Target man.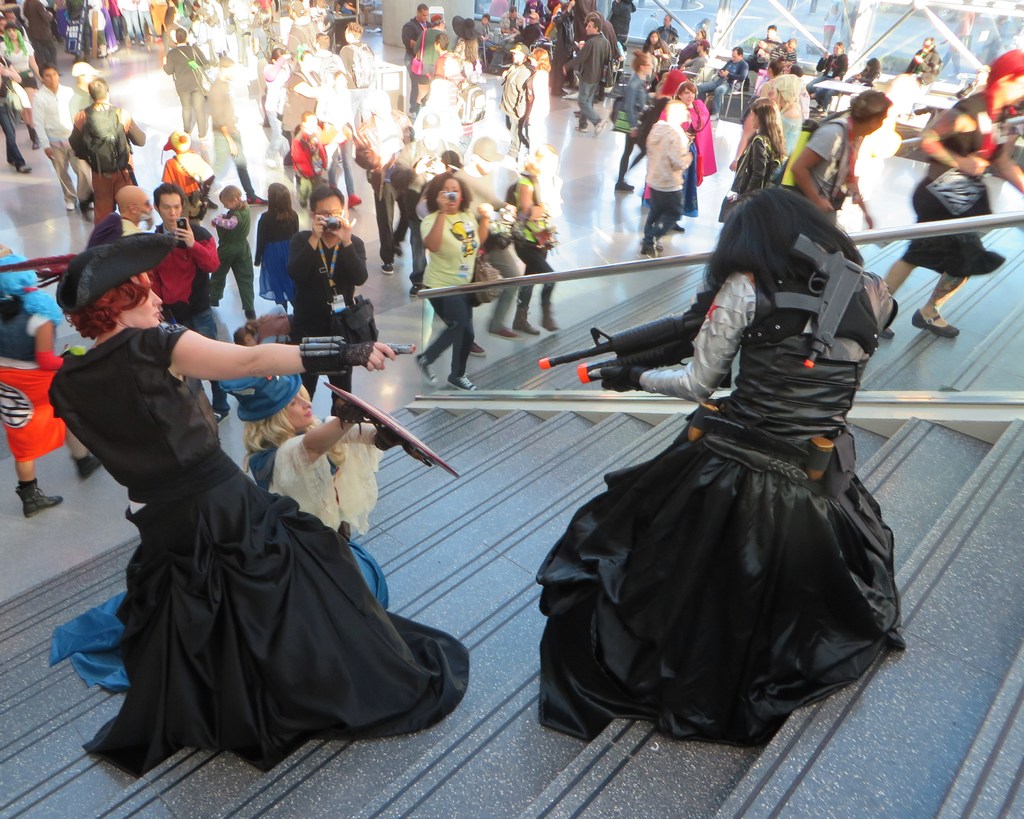
Target region: [340, 19, 375, 122].
